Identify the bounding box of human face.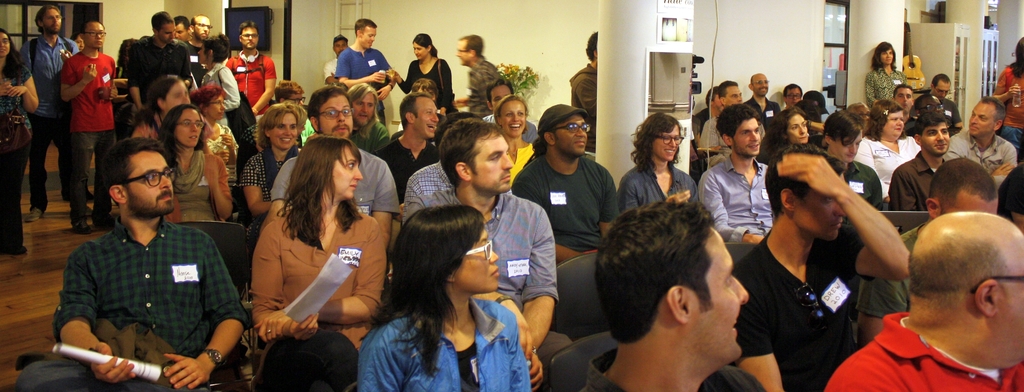
[left=412, top=46, right=424, bottom=60].
